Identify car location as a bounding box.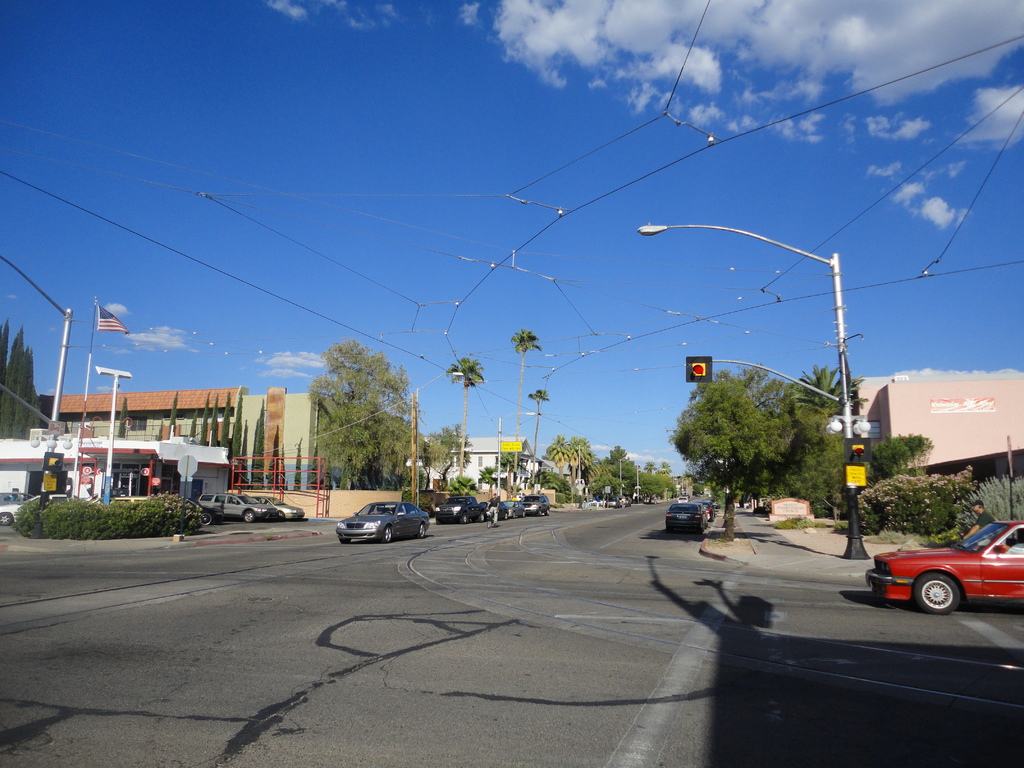
Rect(111, 497, 148, 506).
